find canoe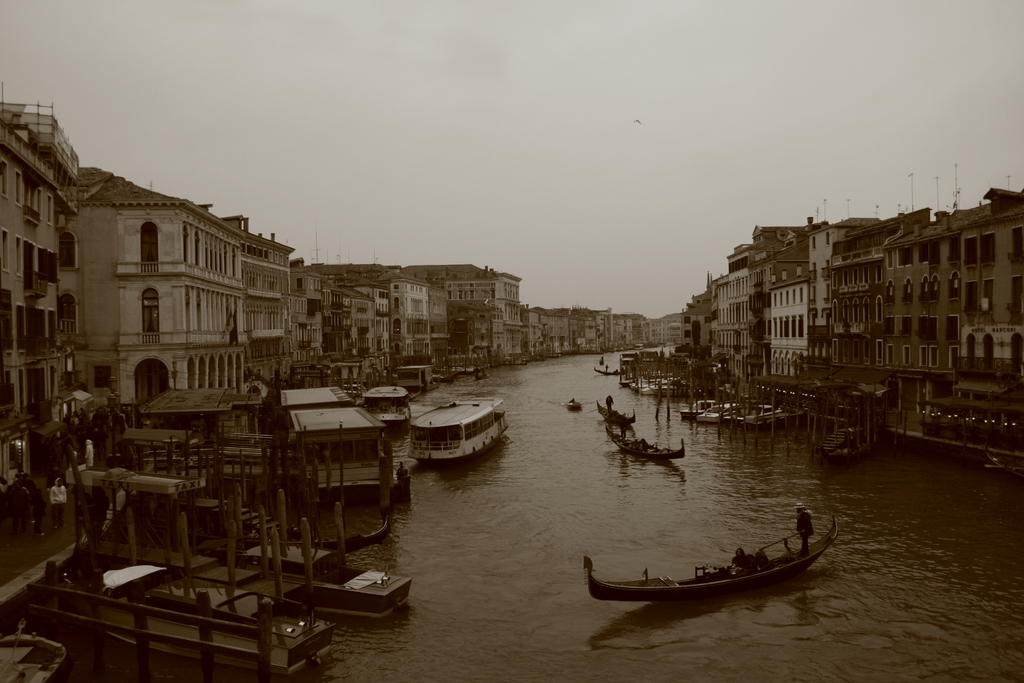
609, 429, 689, 466
